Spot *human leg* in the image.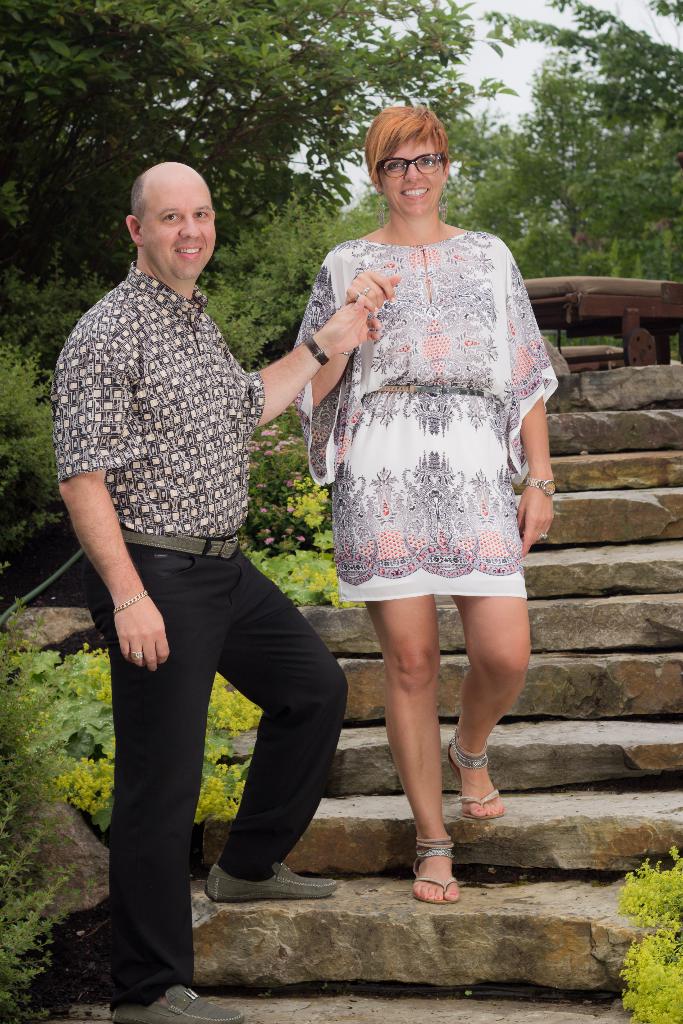
*human leg* found at [124,548,248,1012].
